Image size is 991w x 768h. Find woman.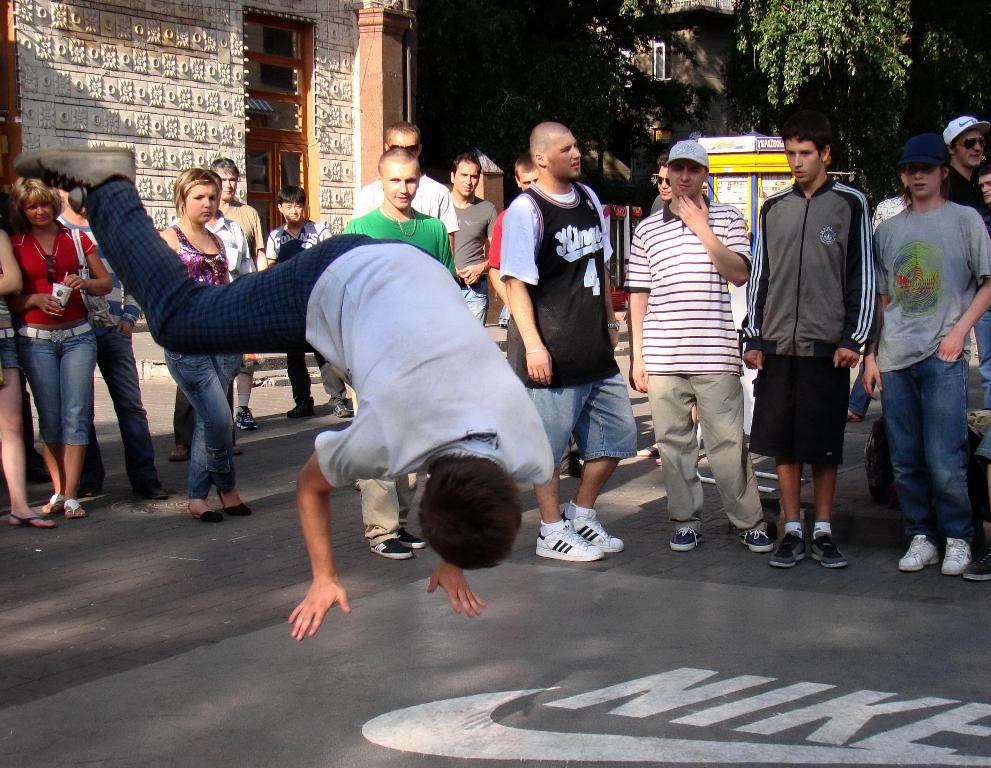
Rect(0, 216, 64, 529).
